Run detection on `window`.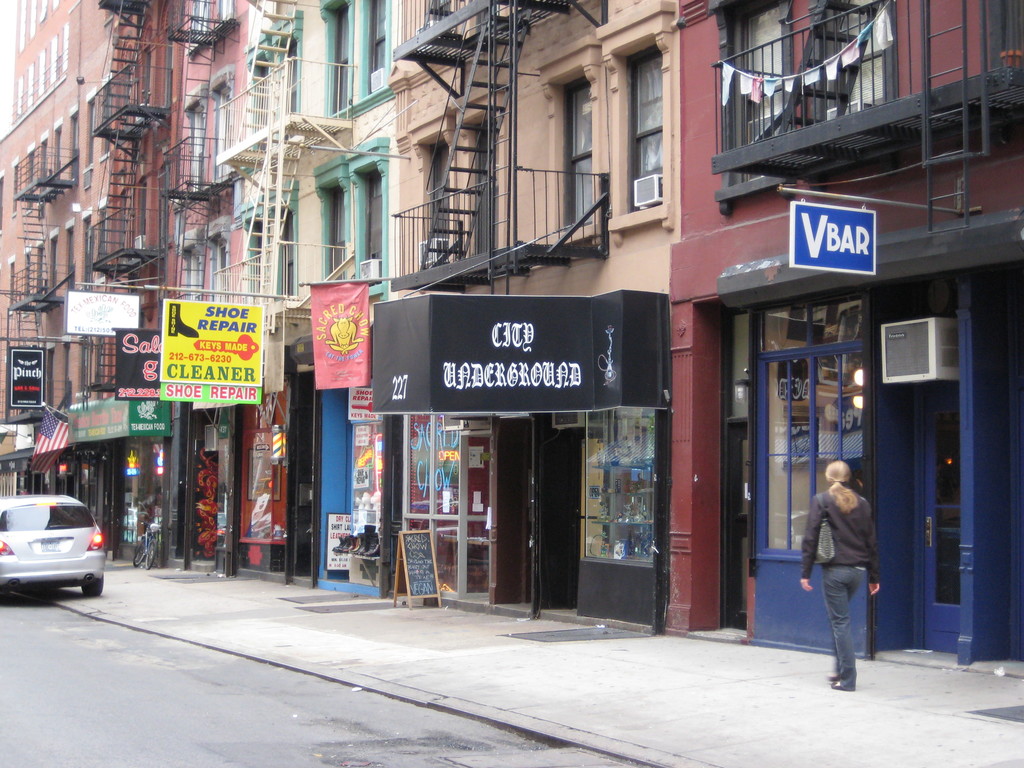
Result: box(188, 0, 213, 45).
